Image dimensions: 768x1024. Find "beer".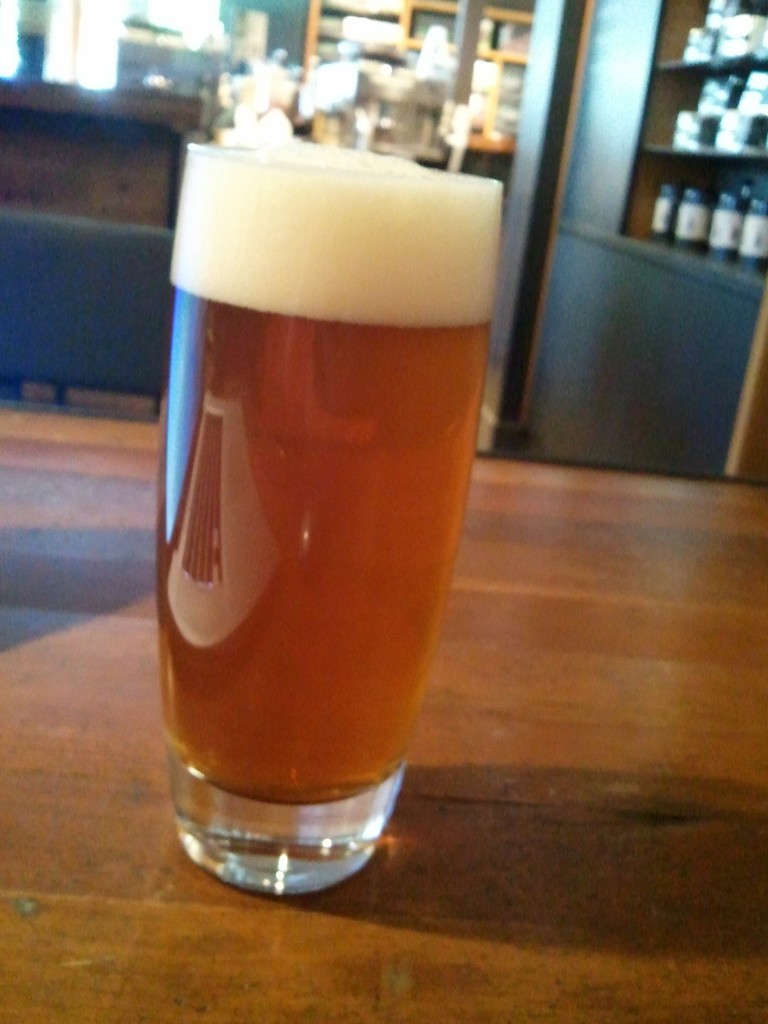
152, 134, 502, 895.
